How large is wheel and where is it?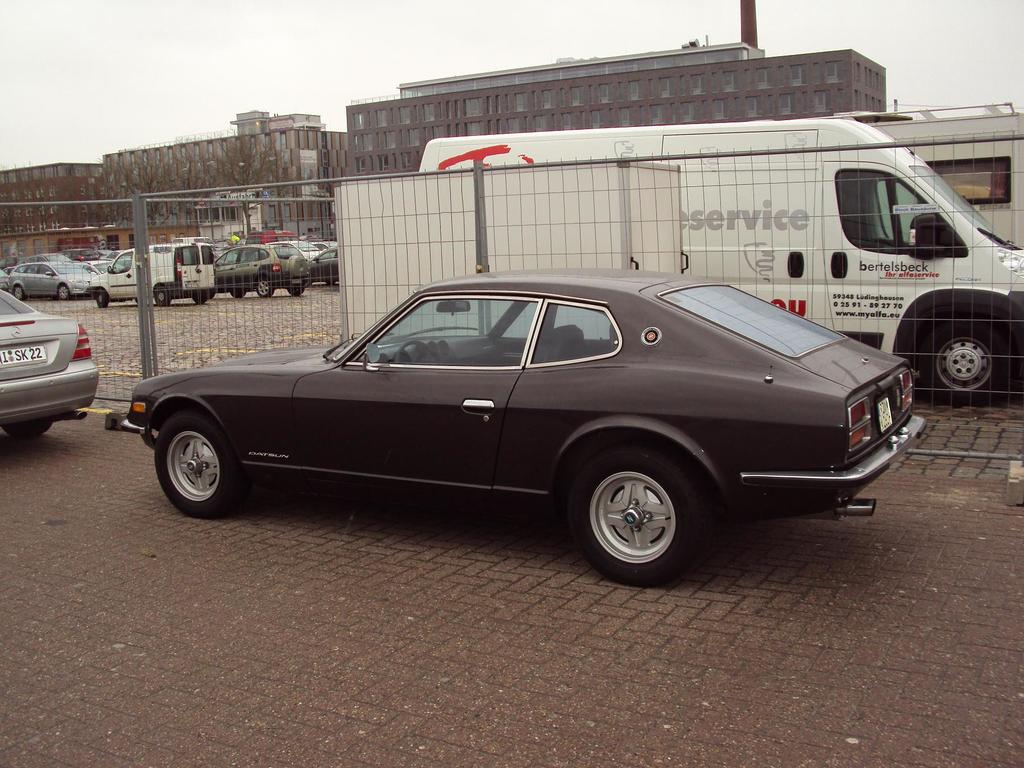
Bounding box: [4, 284, 31, 303].
